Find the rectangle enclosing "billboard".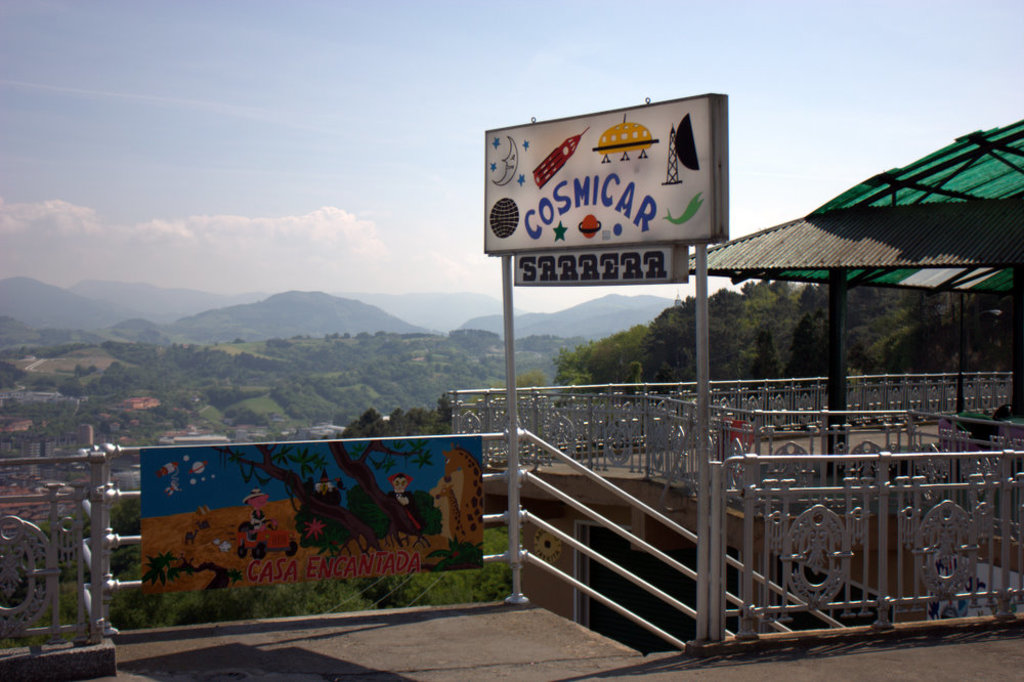
select_region(486, 97, 716, 254).
